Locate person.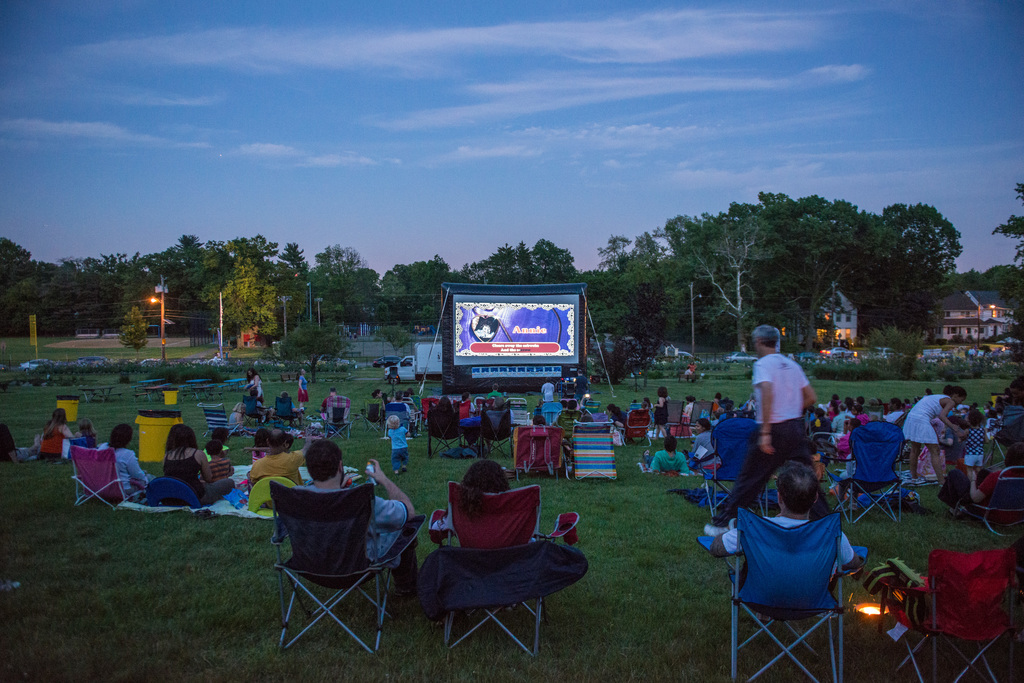
Bounding box: box=[836, 392, 865, 435].
